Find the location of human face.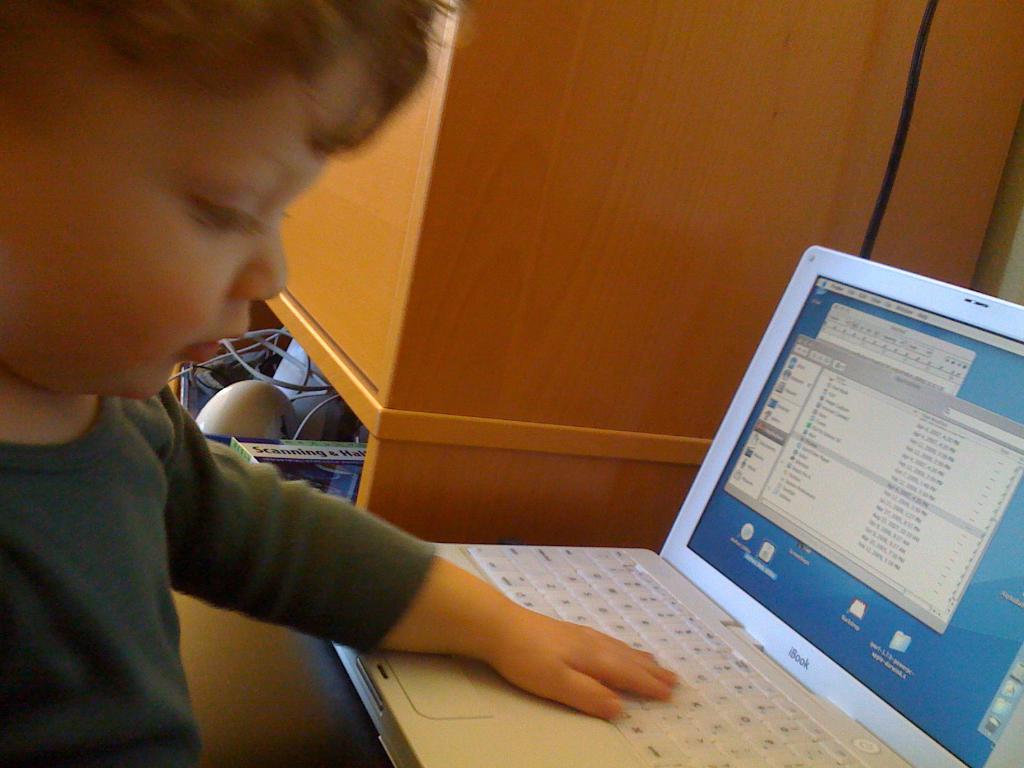
Location: [left=13, top=12, right=415, bottom=390].
